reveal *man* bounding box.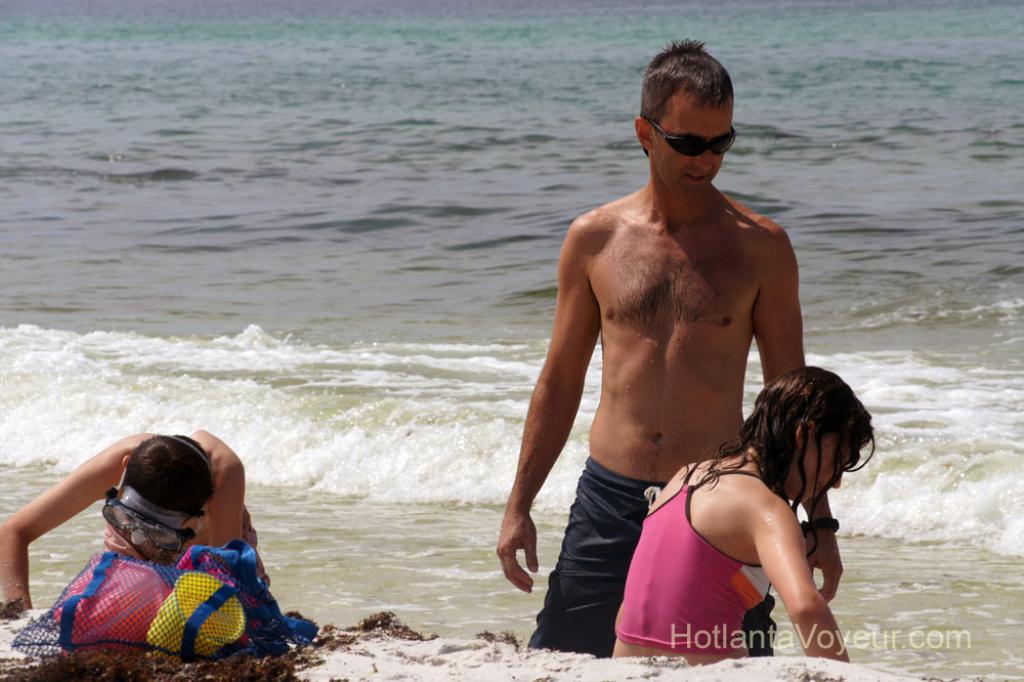
Revealed: left=515, top=40, right=816, bottom=664.
